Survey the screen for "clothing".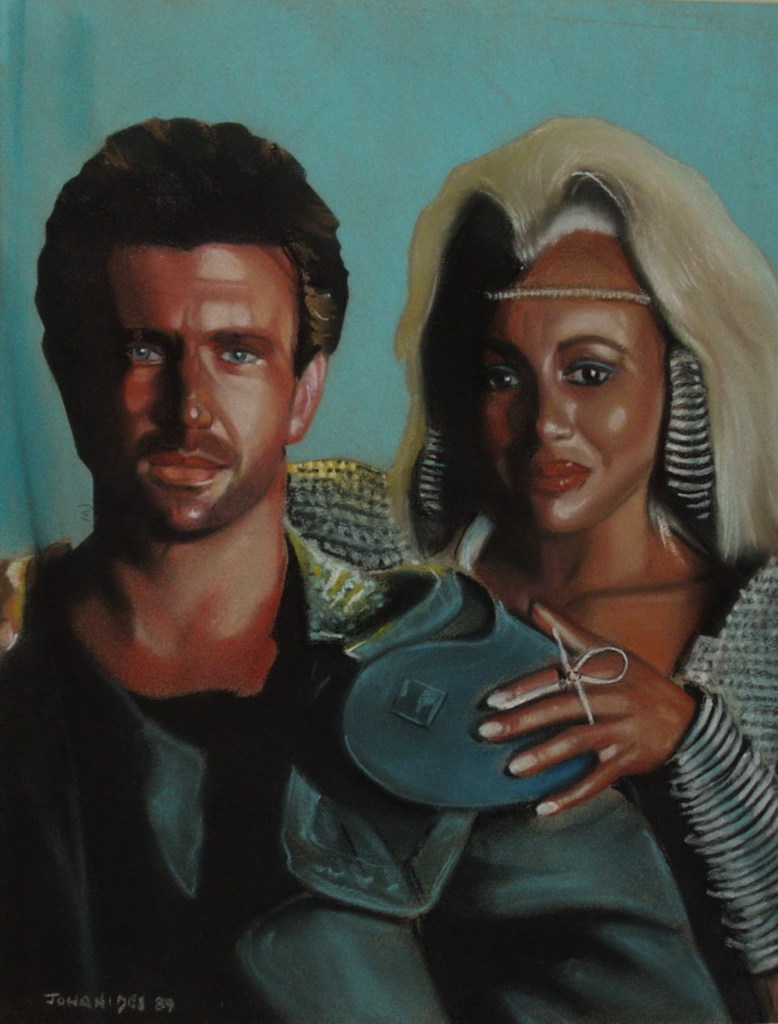
Survey found: box(0, 540, 725, 1023).
